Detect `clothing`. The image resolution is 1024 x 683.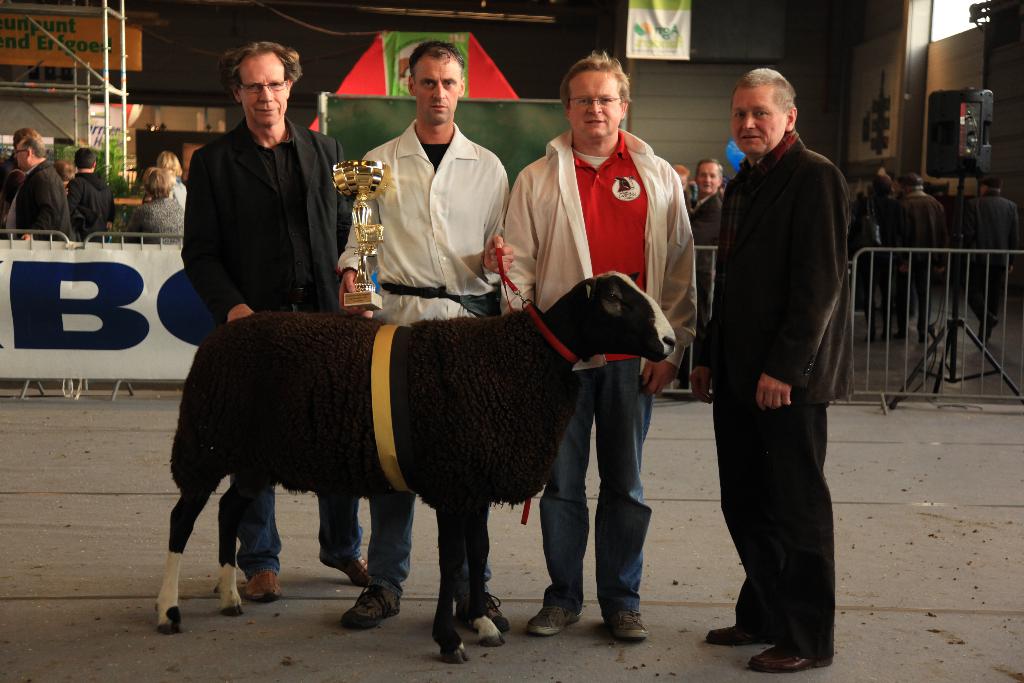
(332,114,511,595).
